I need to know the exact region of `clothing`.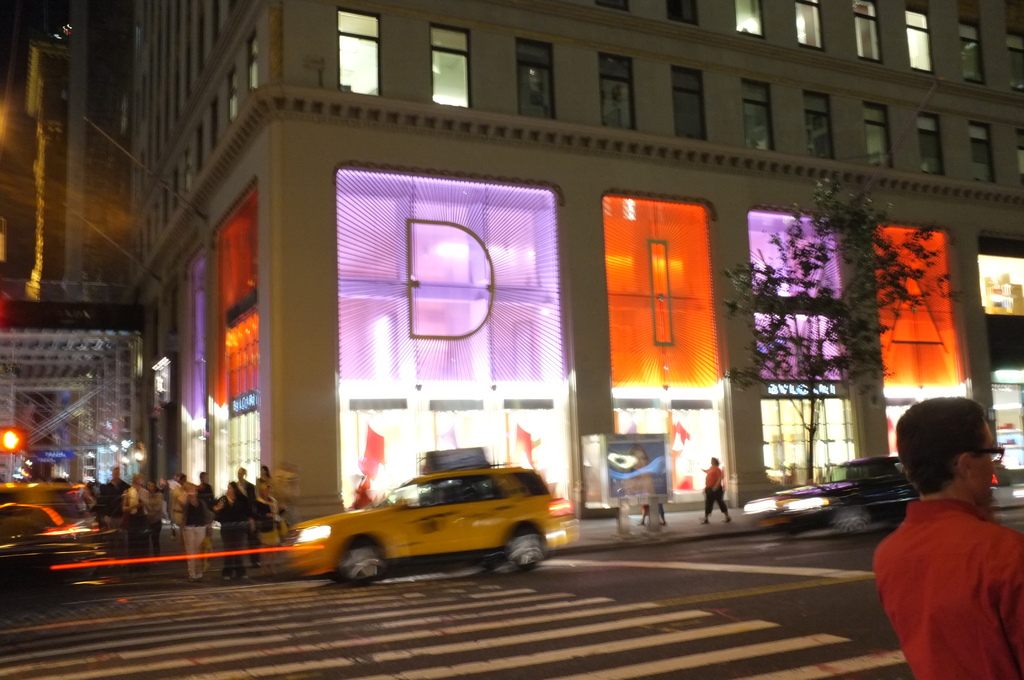
Region: box(142, 494, 162, 551).
